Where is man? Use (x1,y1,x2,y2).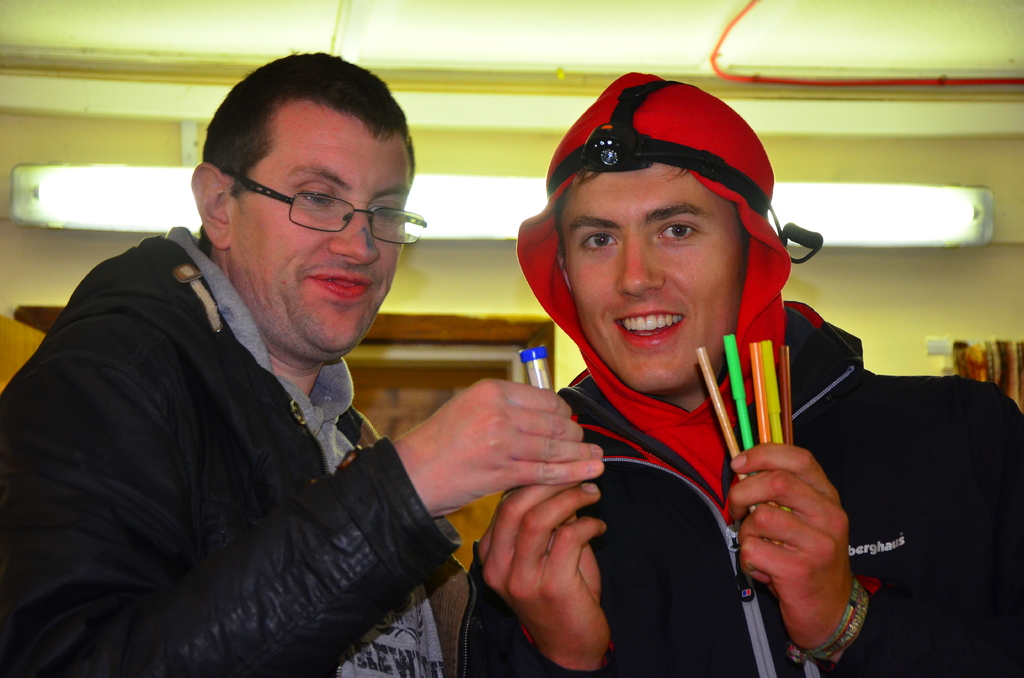
(22,71,581,668).
